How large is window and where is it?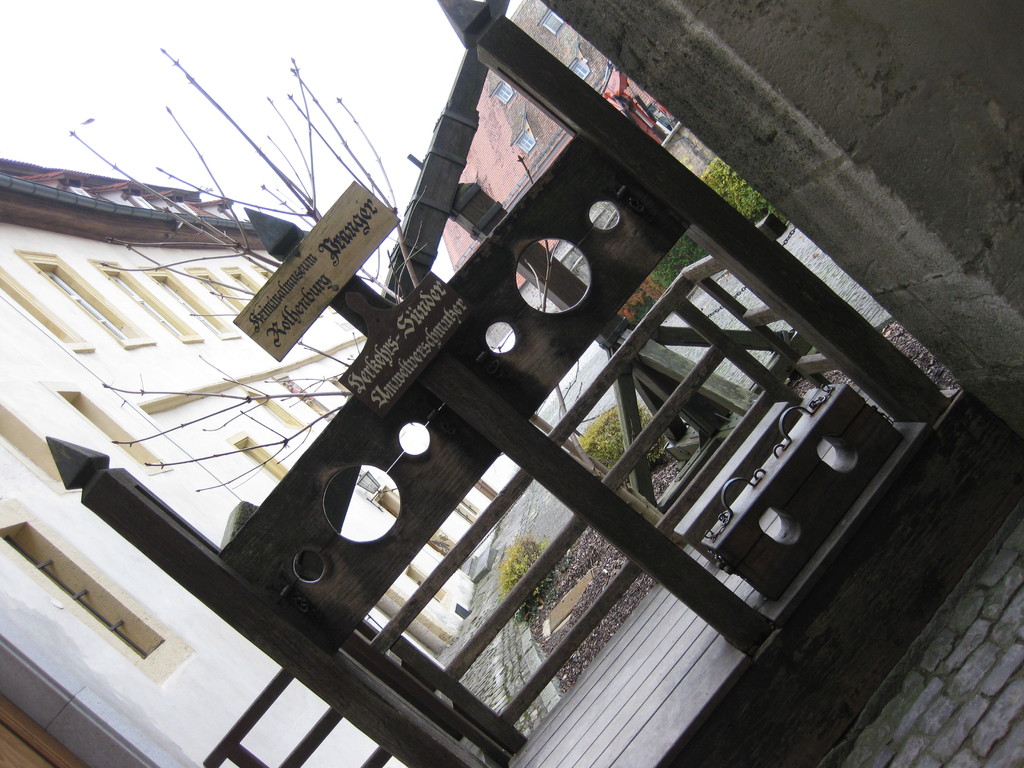
Bounding box: left=19, top=250, right=151, bottom=348.
